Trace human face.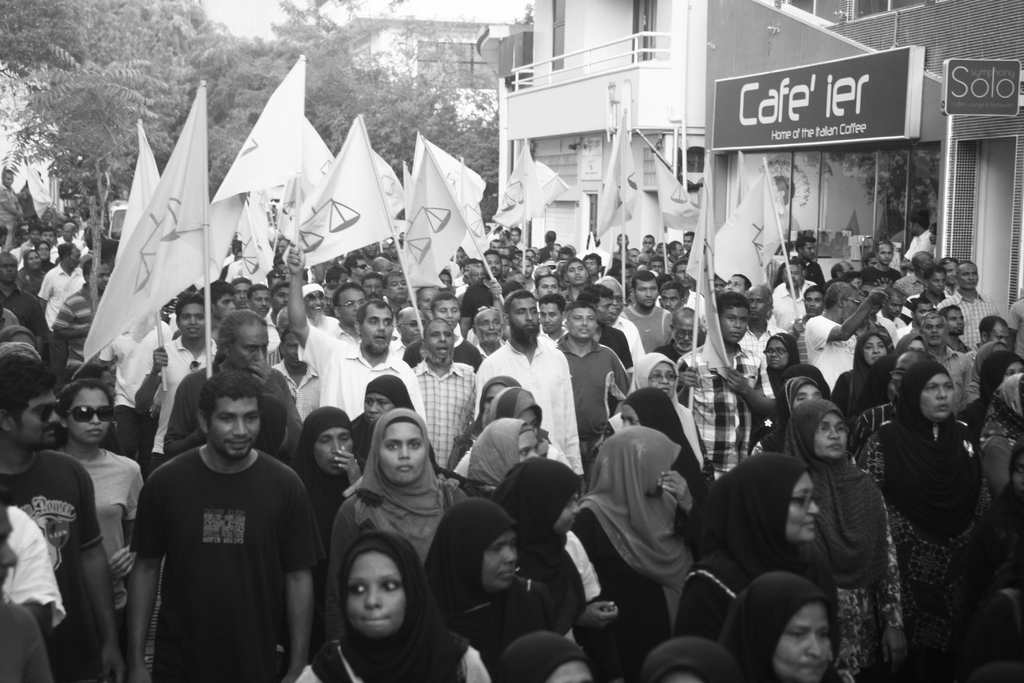
Traced to l=366, t=396, r=388, b=421.
